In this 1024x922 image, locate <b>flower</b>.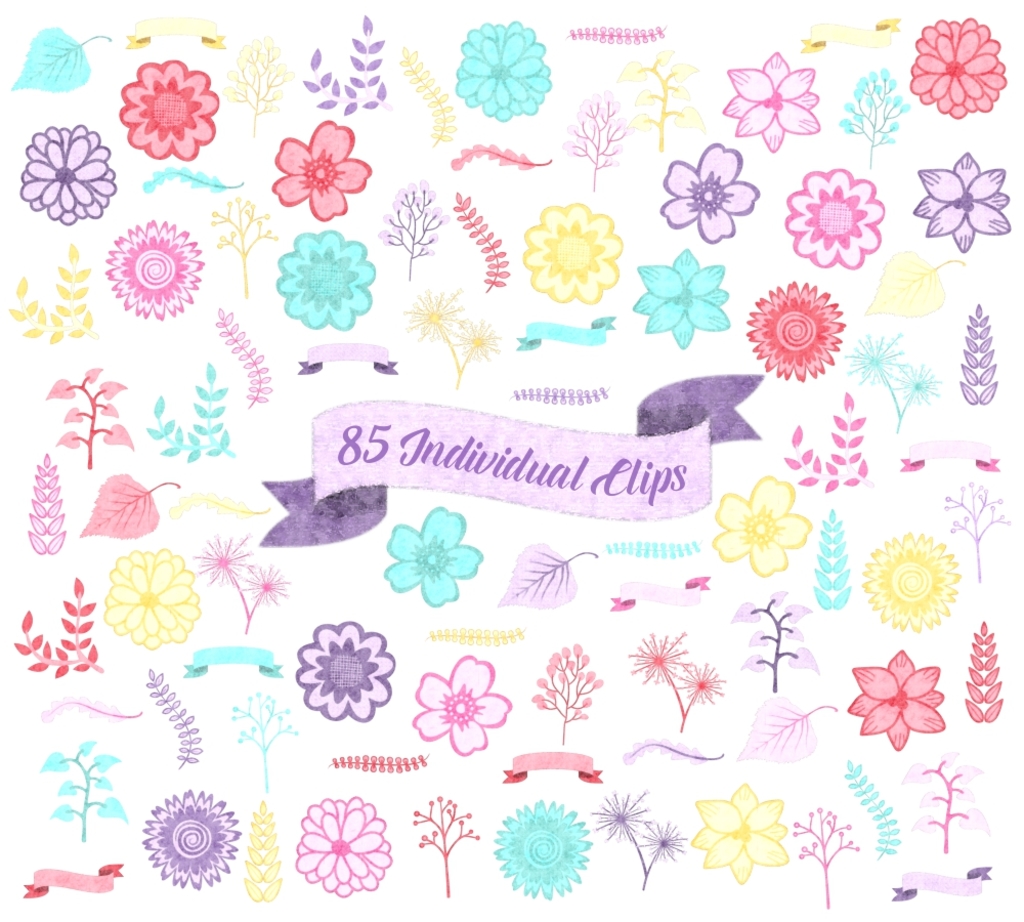
Bounding box: {"x1": 907, "y1": 16, "x2": 1006, "y2": 118}.
